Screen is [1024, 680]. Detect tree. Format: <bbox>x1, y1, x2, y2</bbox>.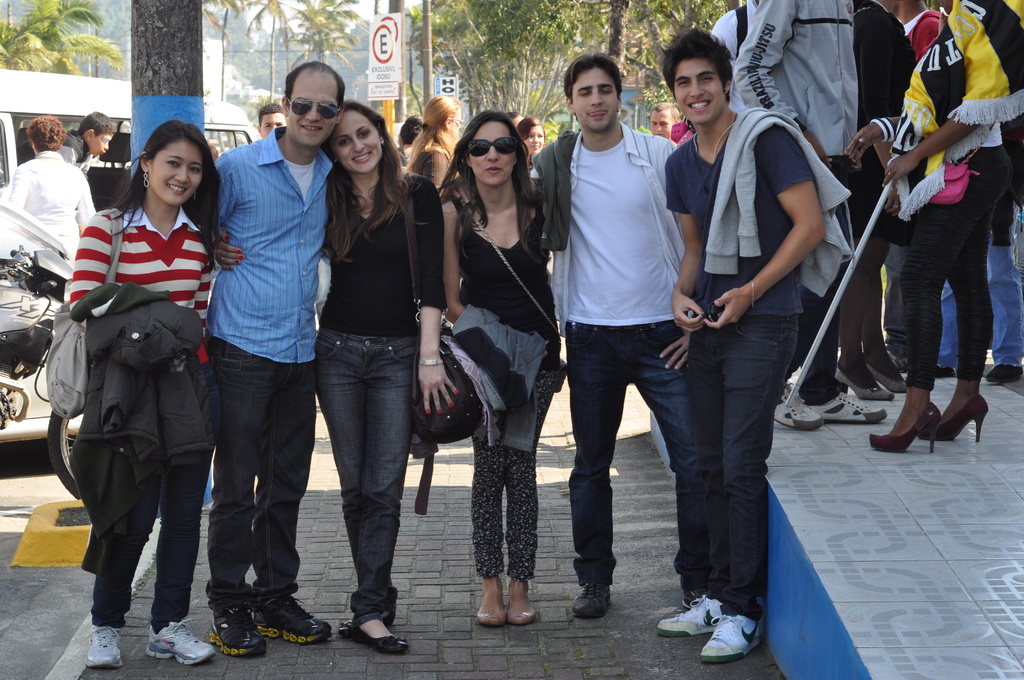
<bbox>0, 1, 122, 74</bbox>.
